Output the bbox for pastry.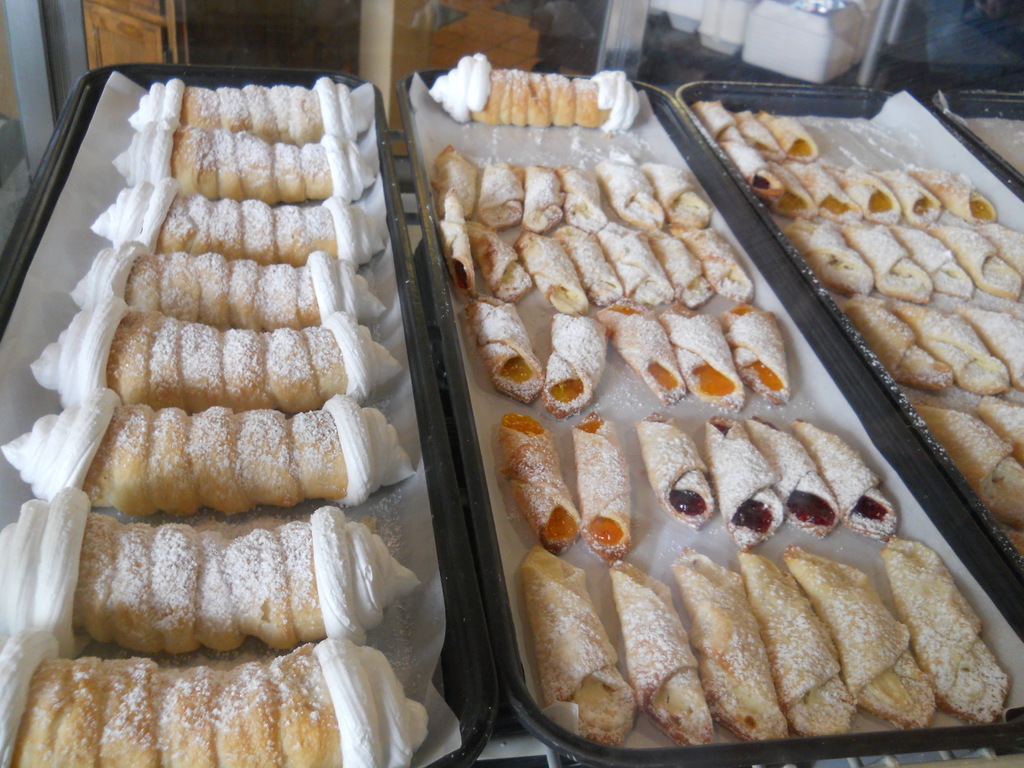
detection(521, 166, 561, 232).
